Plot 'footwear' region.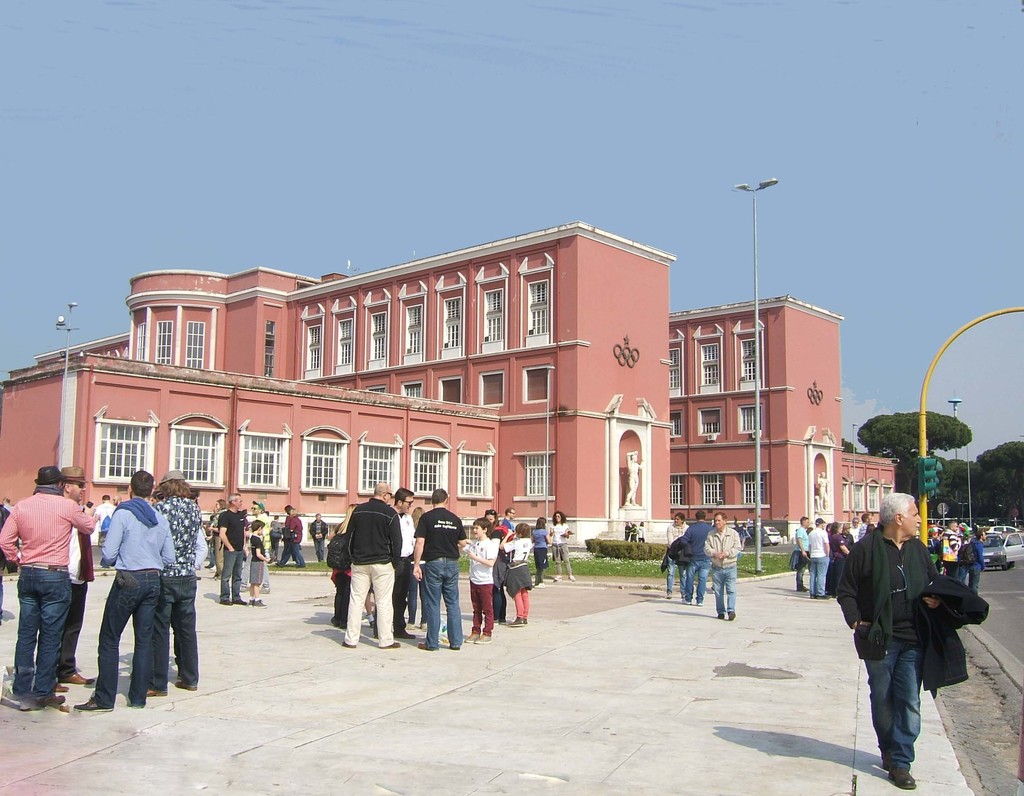
Plotted at select_region(260, 581, 268, 590).
